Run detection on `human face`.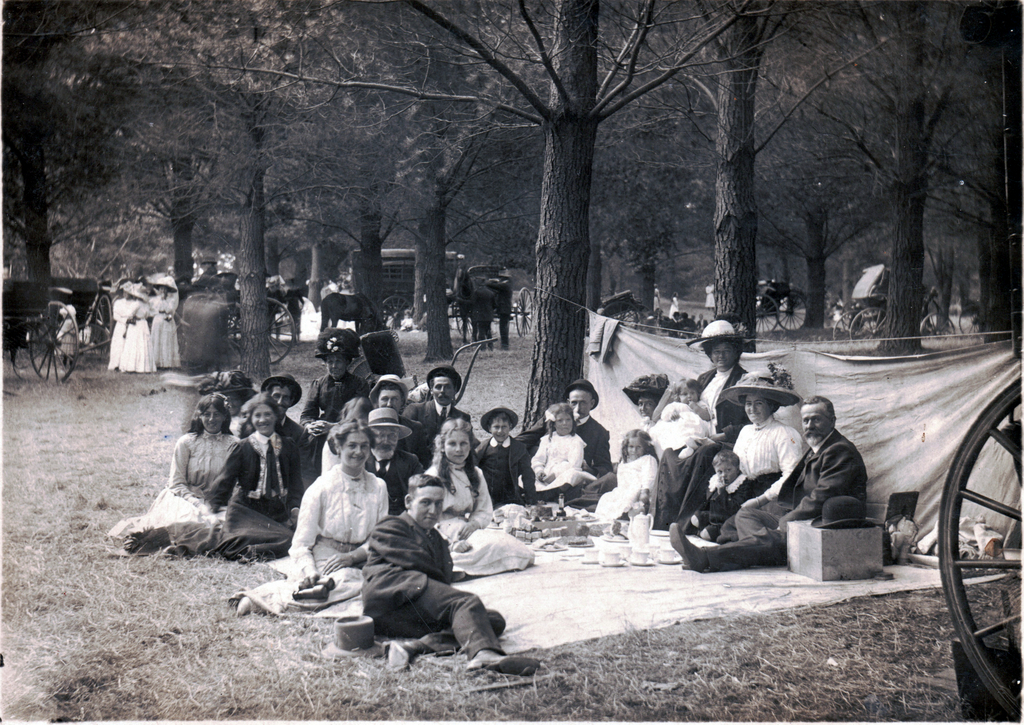
Result: BBox(341, 434, 370, 468).
